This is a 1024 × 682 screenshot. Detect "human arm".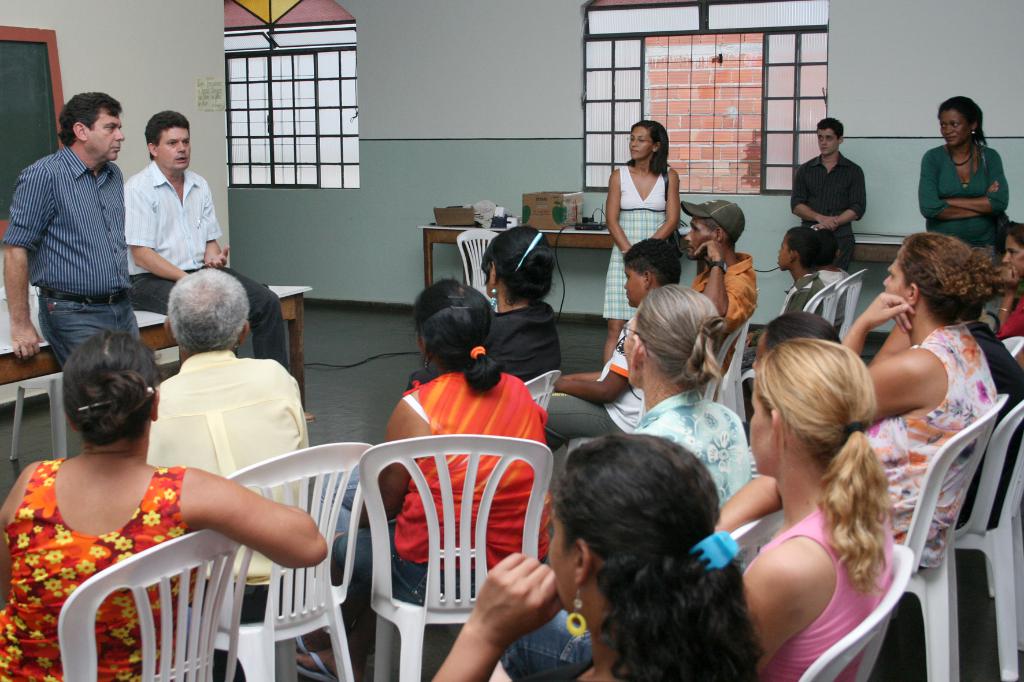
bbox=[563, 372, 604, 384].
